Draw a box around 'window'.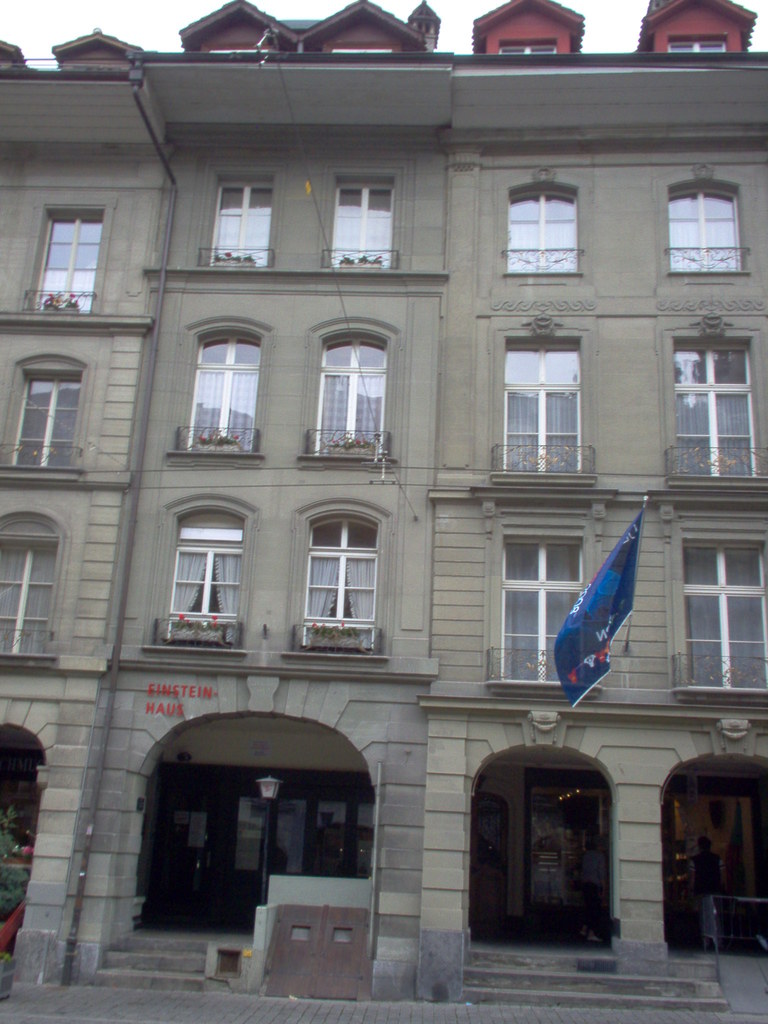
box=[488, 526, 621, 701].
